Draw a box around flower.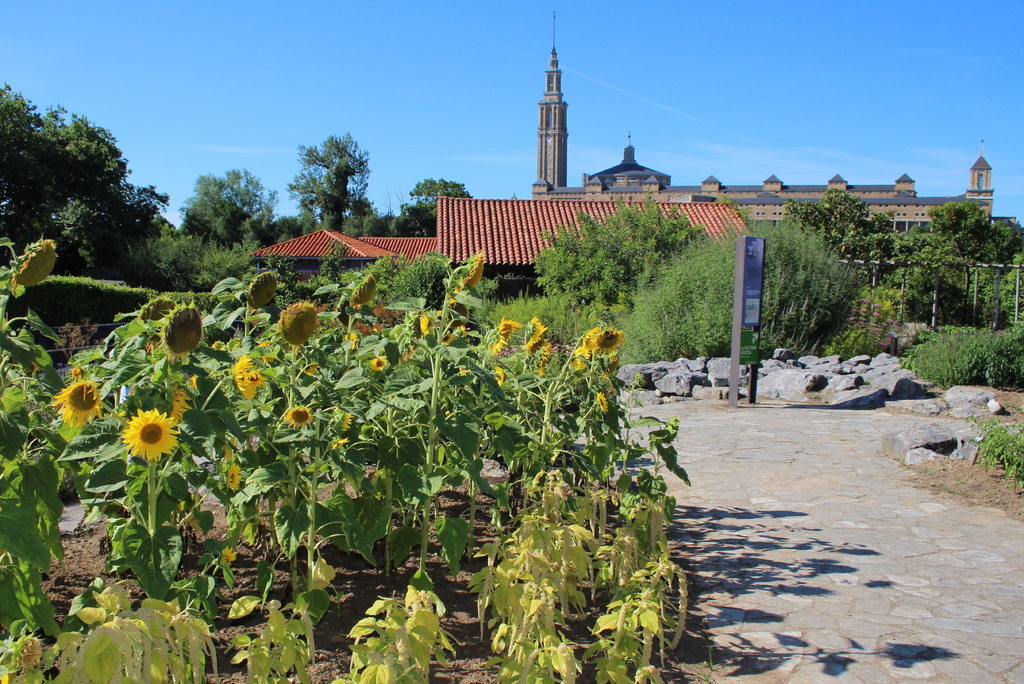
597/392/610/412.
